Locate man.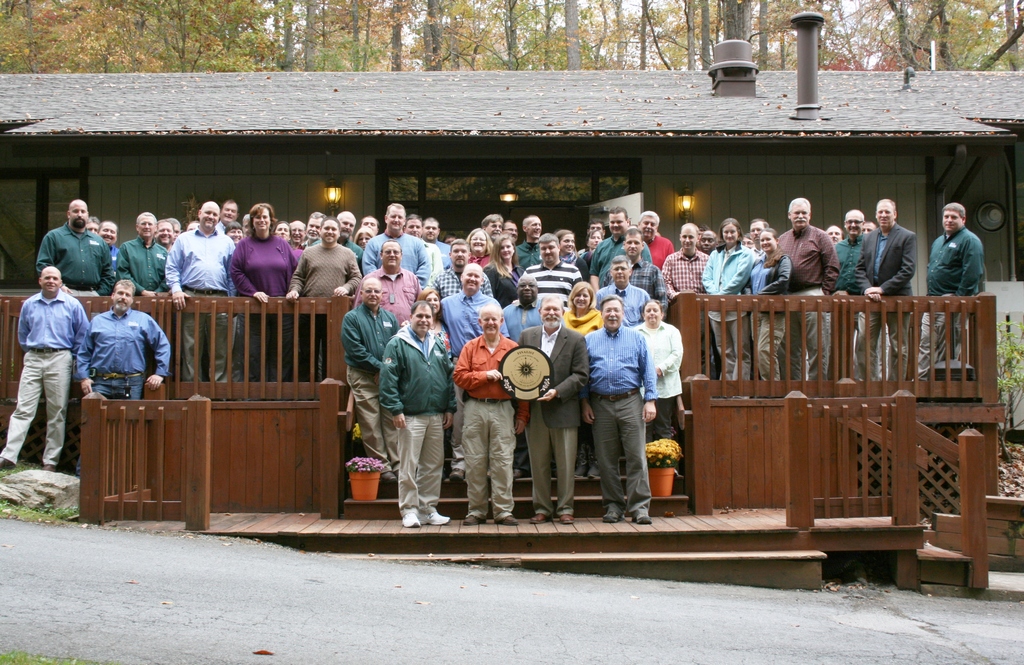
Bounding box: (x1=660, y1=224, x2=725, y2=374).
